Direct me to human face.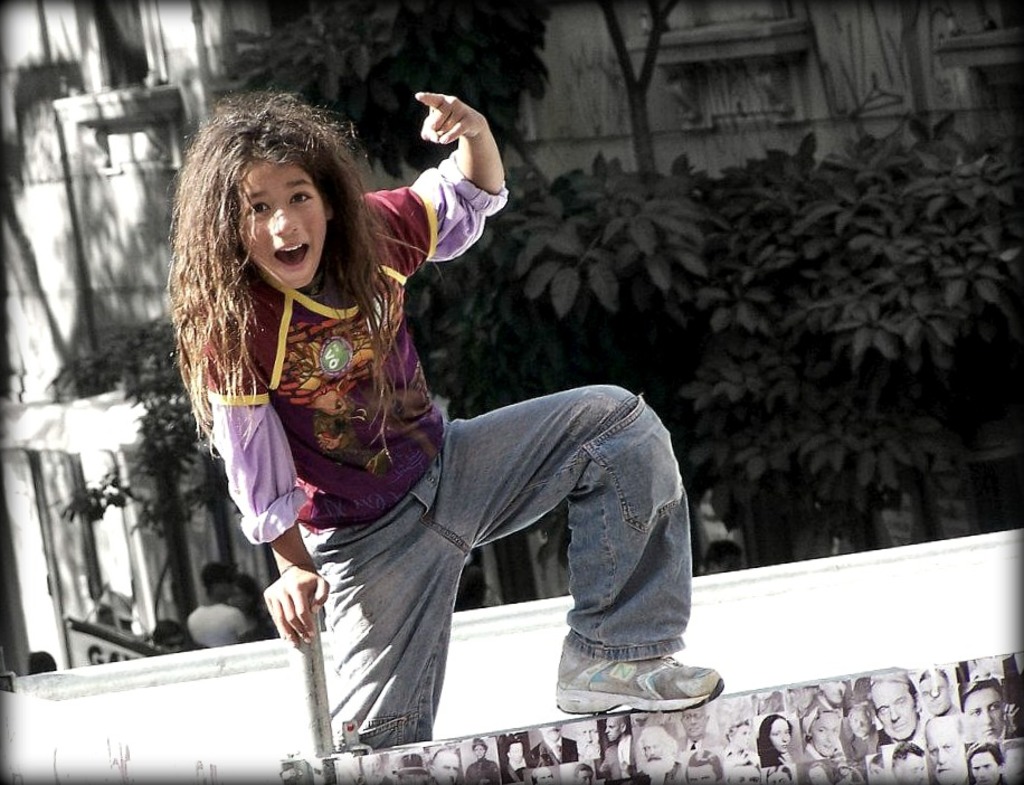
Direction: crop(931, 720, 961, 784).
